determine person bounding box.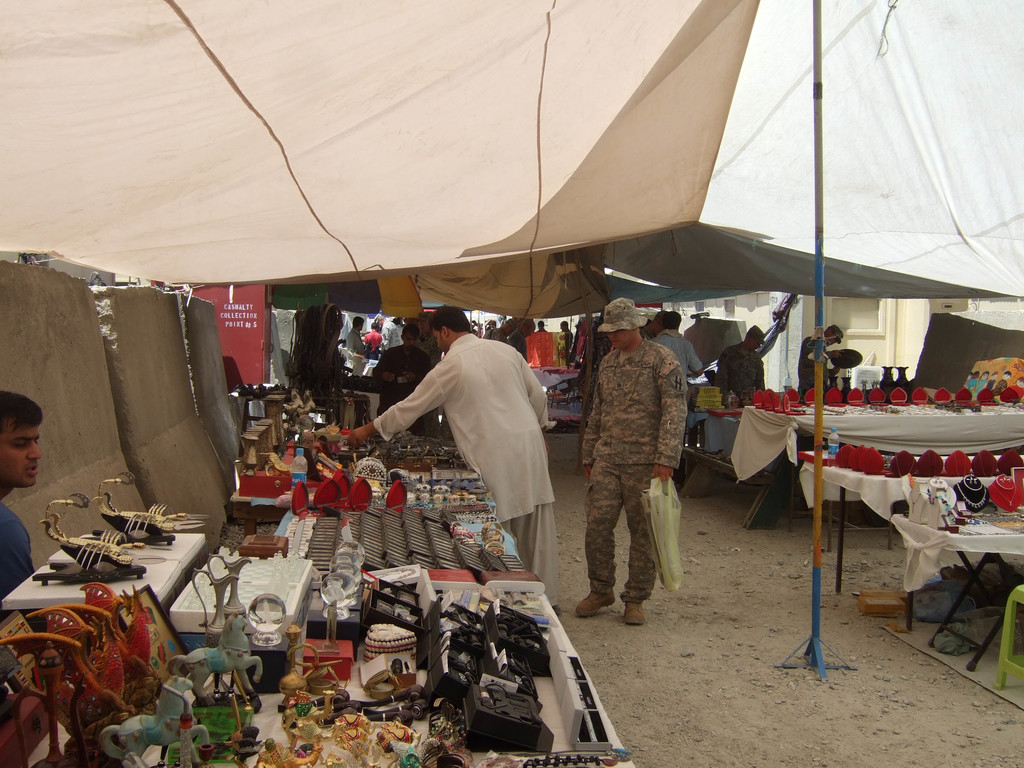
Determined: <box>351,316,496,435</box>.
